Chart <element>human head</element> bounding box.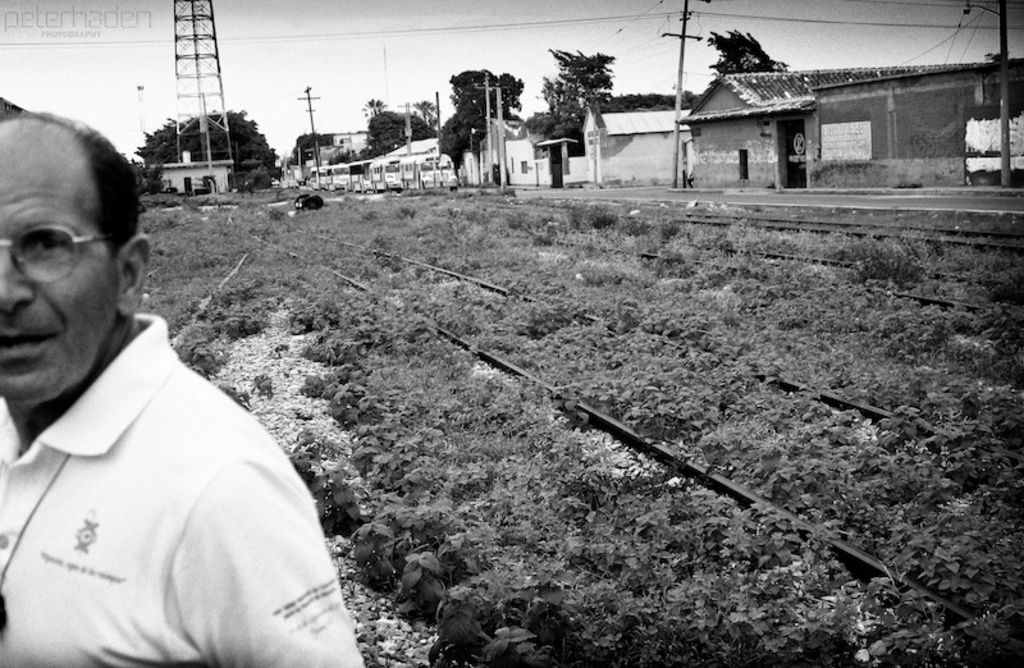
Charted: bbox=(4, 109, 133, 370).
